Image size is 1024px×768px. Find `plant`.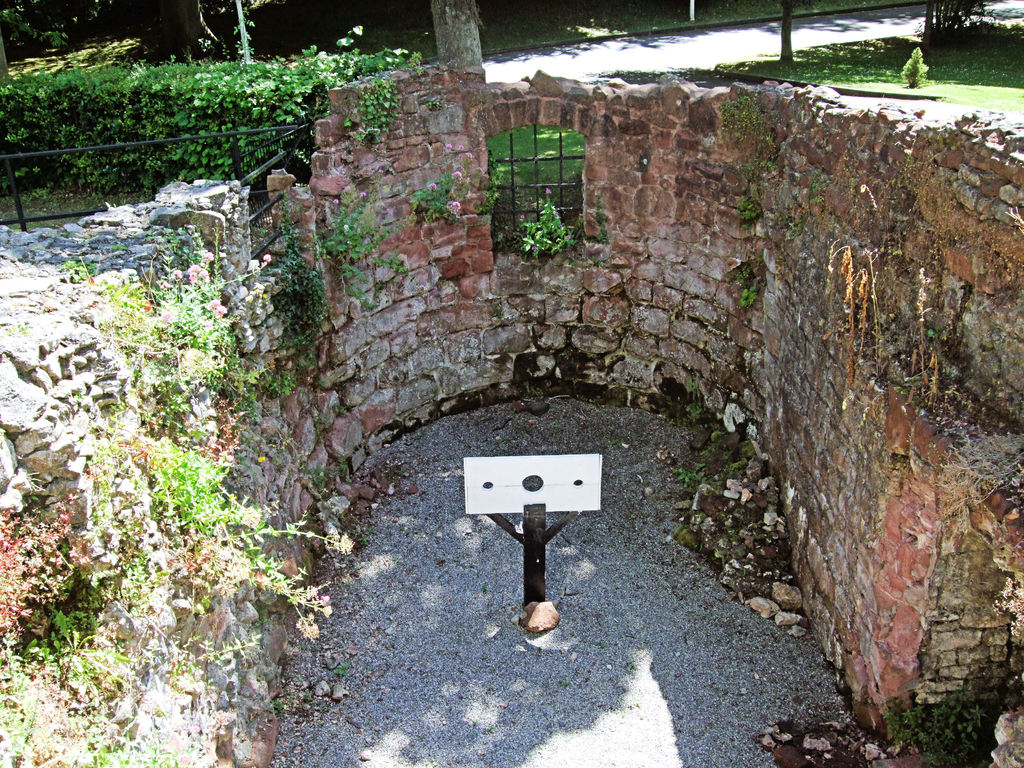
box(717, 93, 771, 189).
